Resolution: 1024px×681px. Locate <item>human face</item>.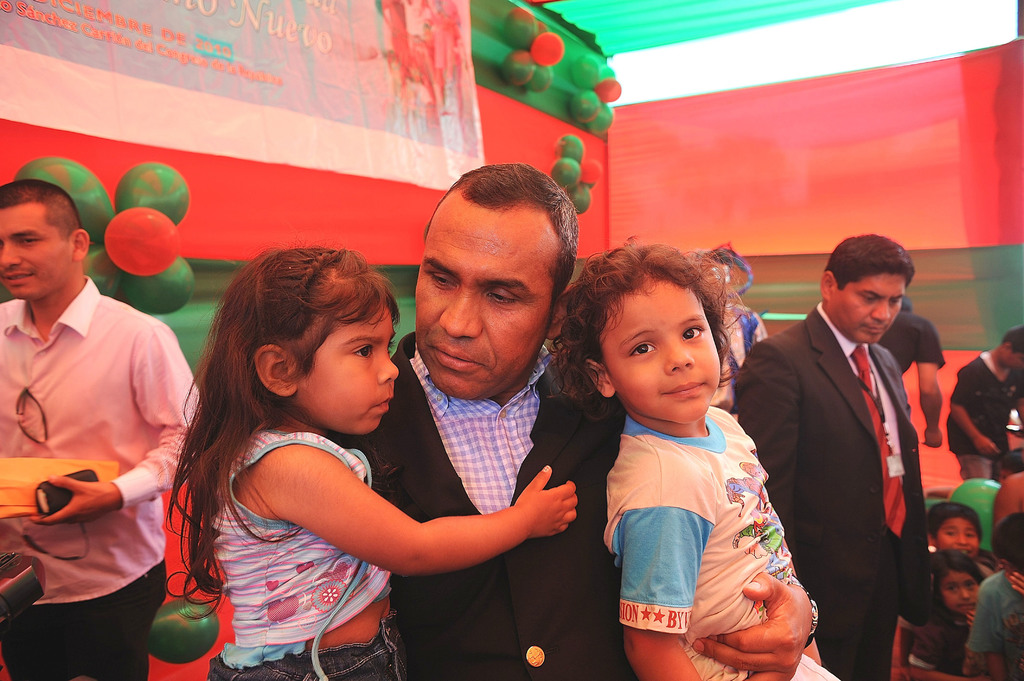
(825, 272, 908, 345).
